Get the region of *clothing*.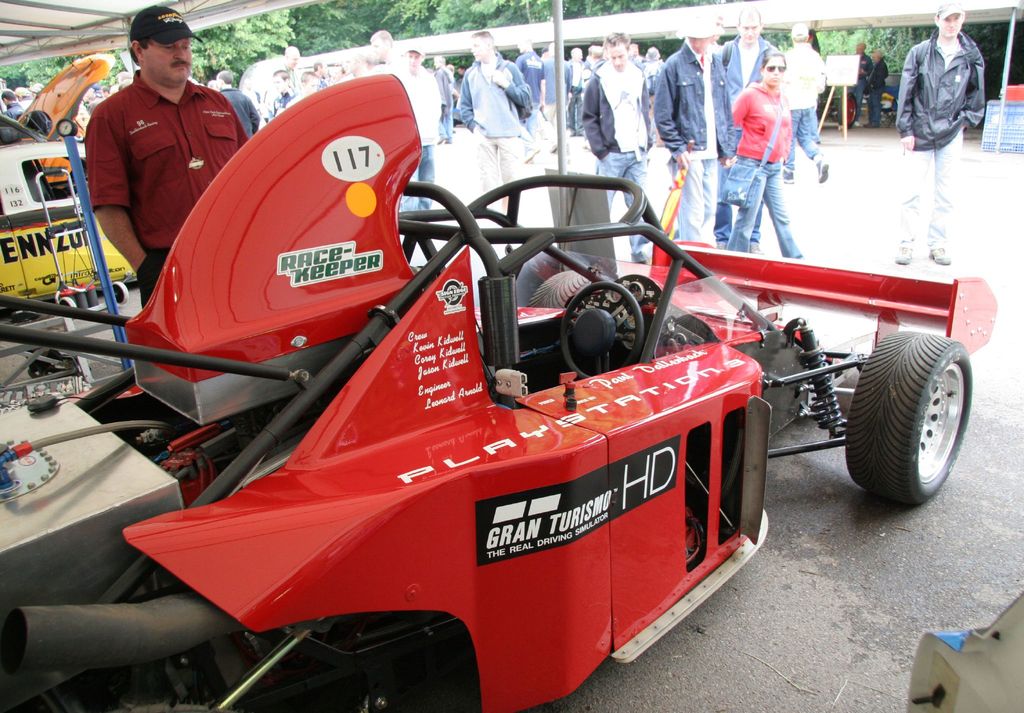
pyautogui.locateOnScreen(4, 99, 26, 120).
